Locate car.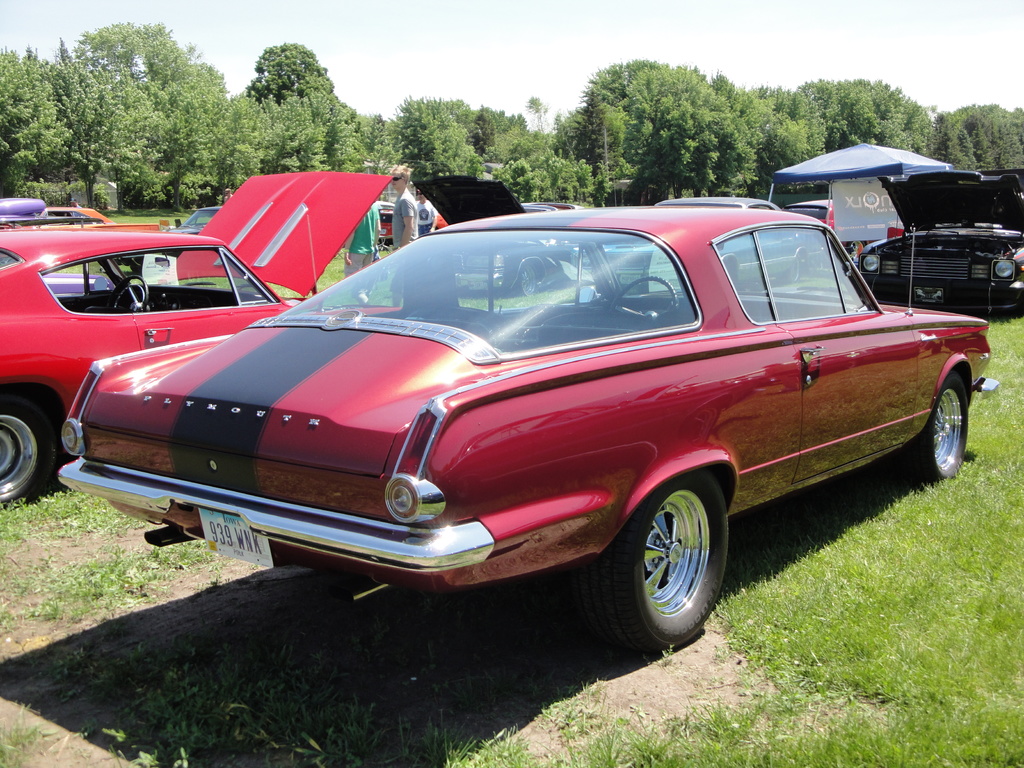
Bounding box: [left=405, top=170, right=564, bottom=301].
